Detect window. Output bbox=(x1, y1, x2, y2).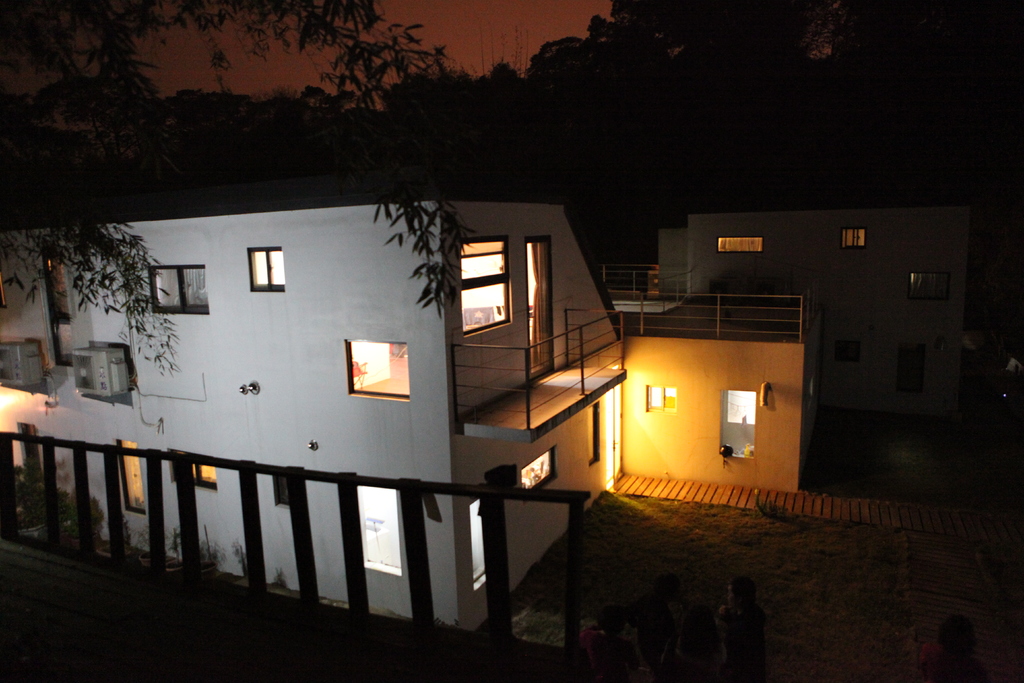
bbox=(908, 273, 948, 302).
